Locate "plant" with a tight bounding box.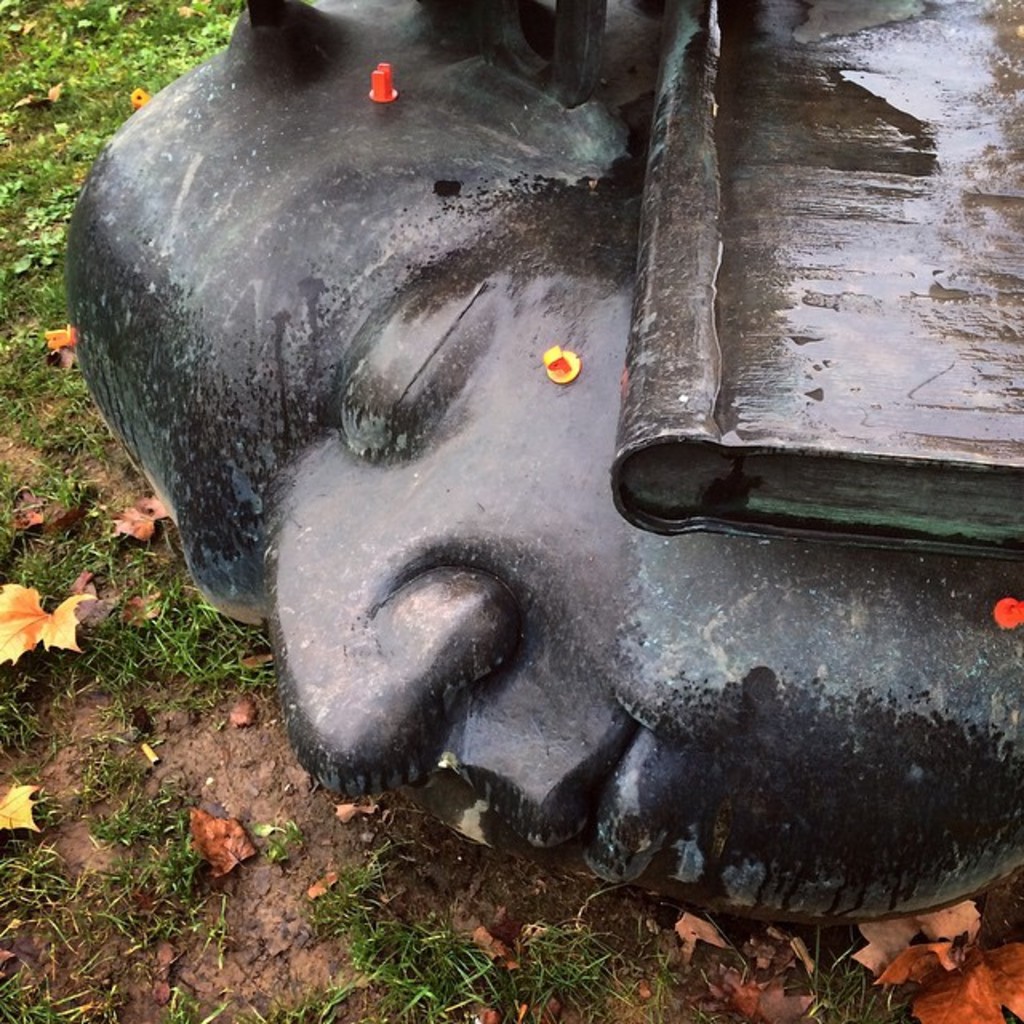
341, 898, 482, 1022.
